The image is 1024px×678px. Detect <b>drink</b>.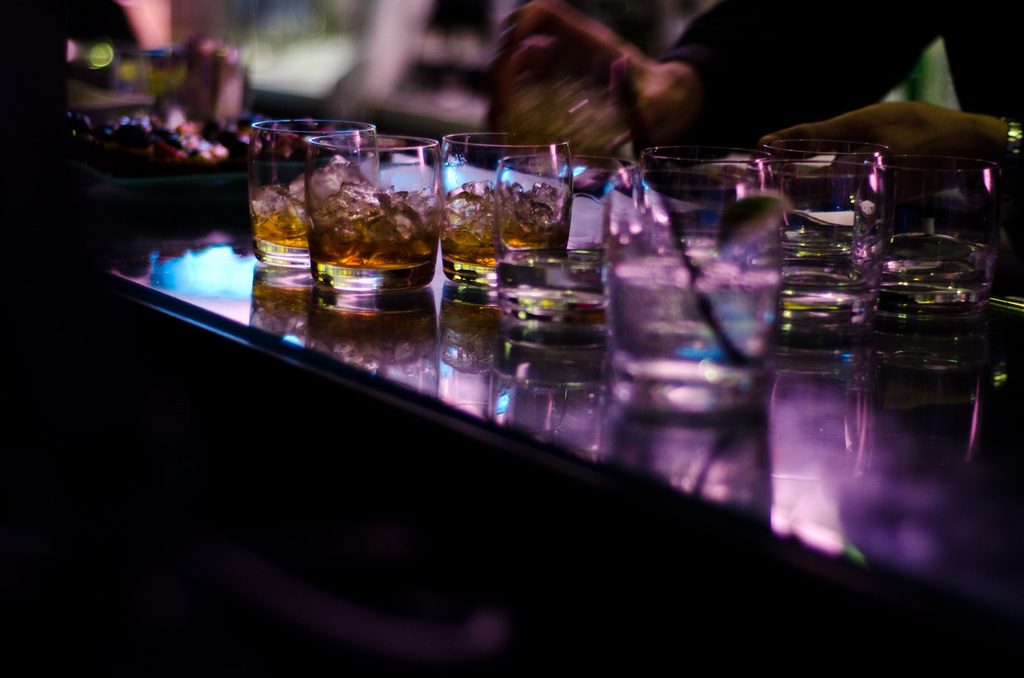
Detection: locate(602, 254, 783, 404).
